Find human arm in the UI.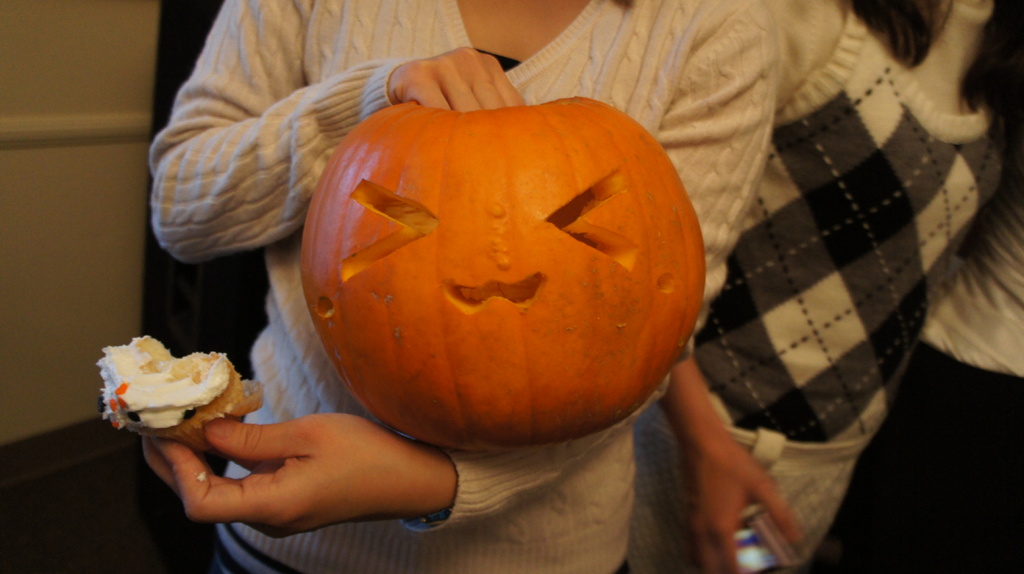
UI element at 648:340:811:573.
